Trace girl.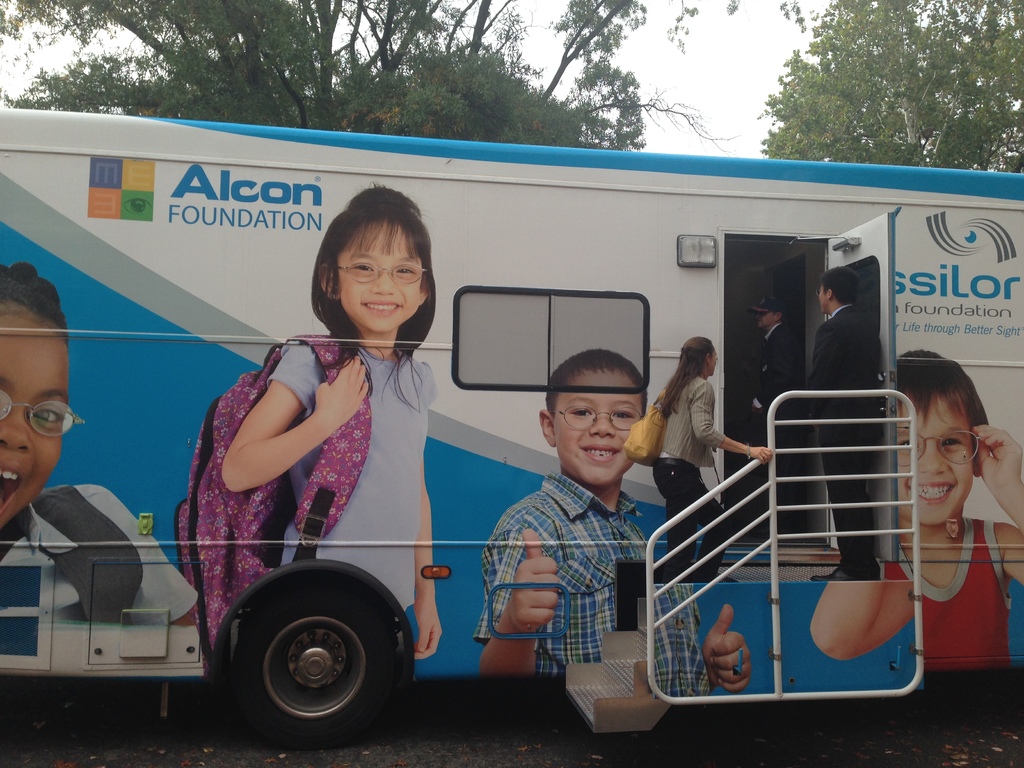
Traced to x1=220, y1=179, x2=442, y2=659.
